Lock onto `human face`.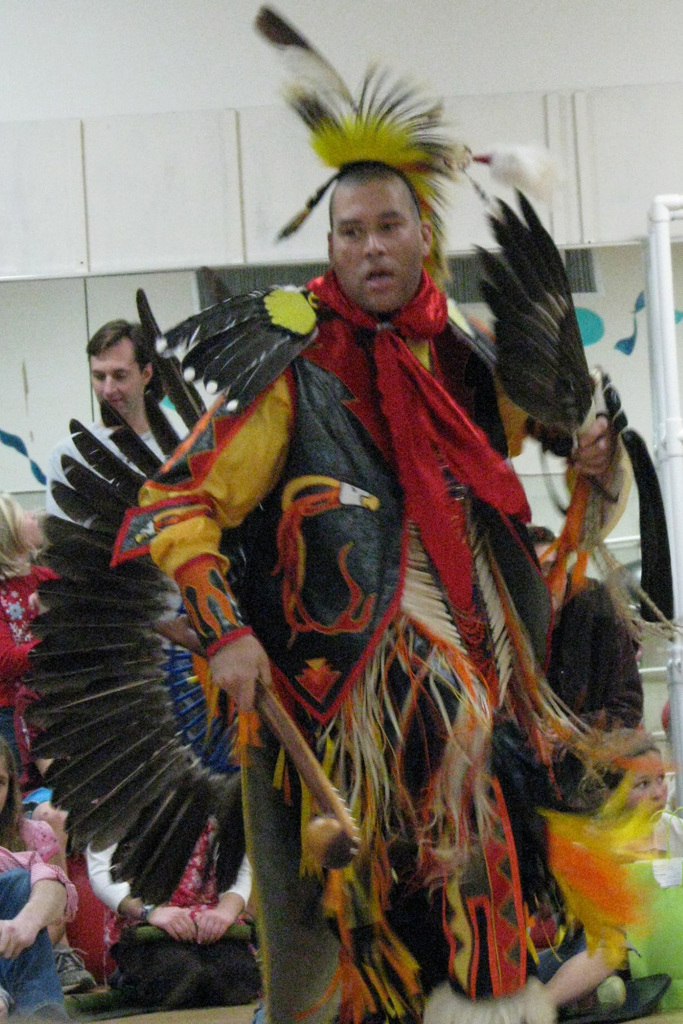
Locked: box(87, 328, 143, 412).
